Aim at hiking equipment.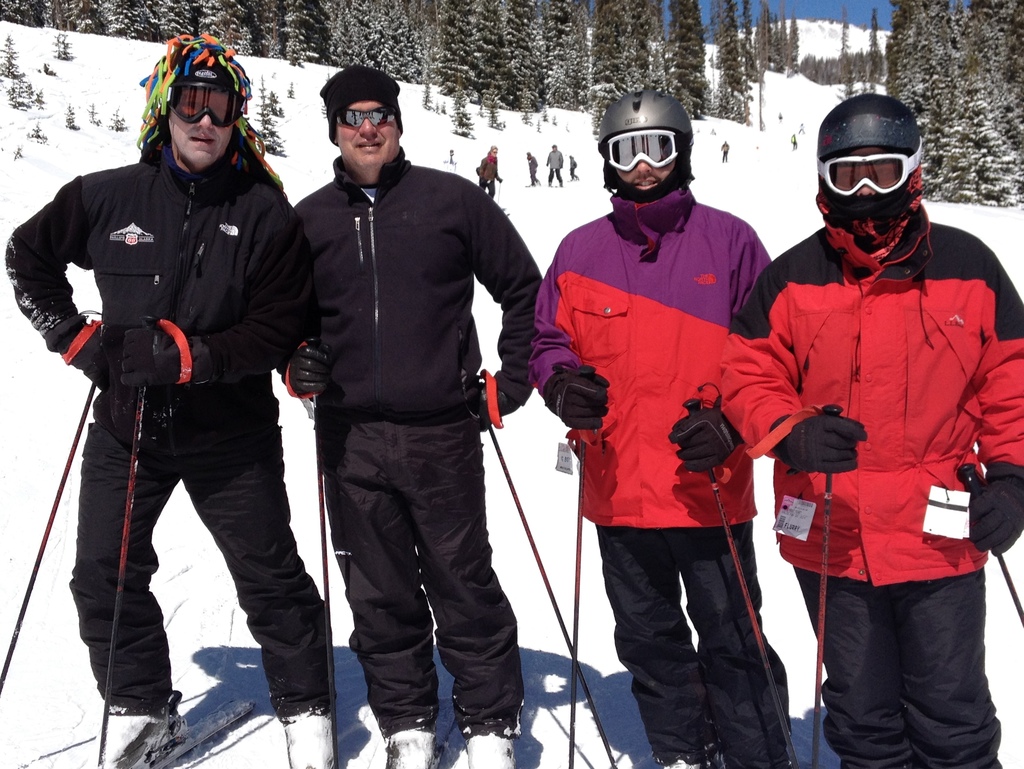
Aimed at select_region(477, 404, 617, 768).
